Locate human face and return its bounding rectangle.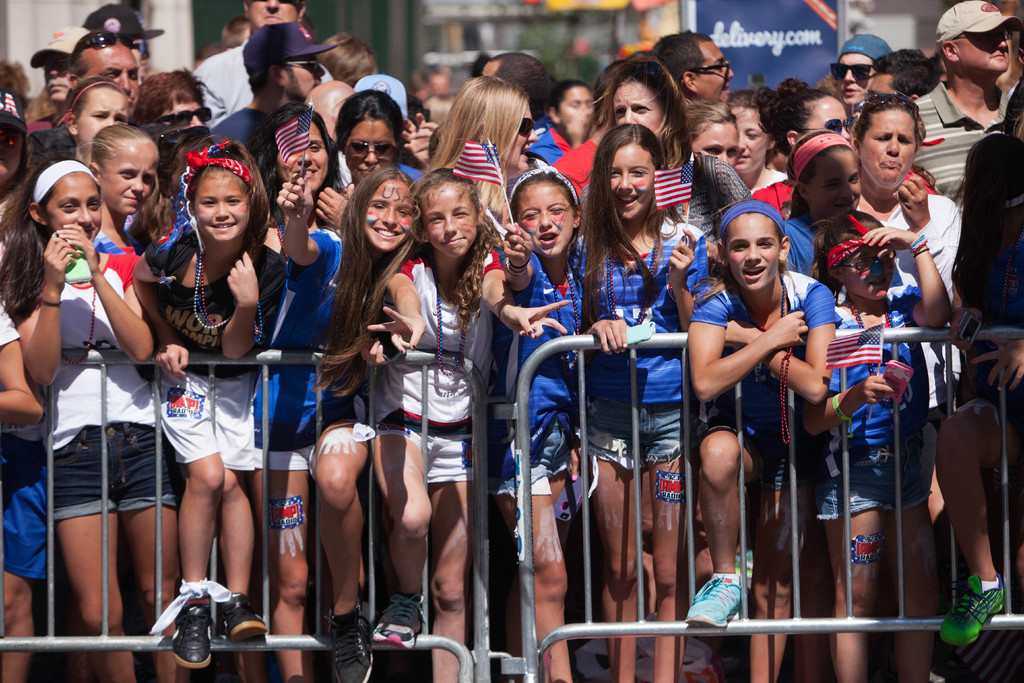
pyautogui.locateOnScreen(614, 81, 665, 136).
